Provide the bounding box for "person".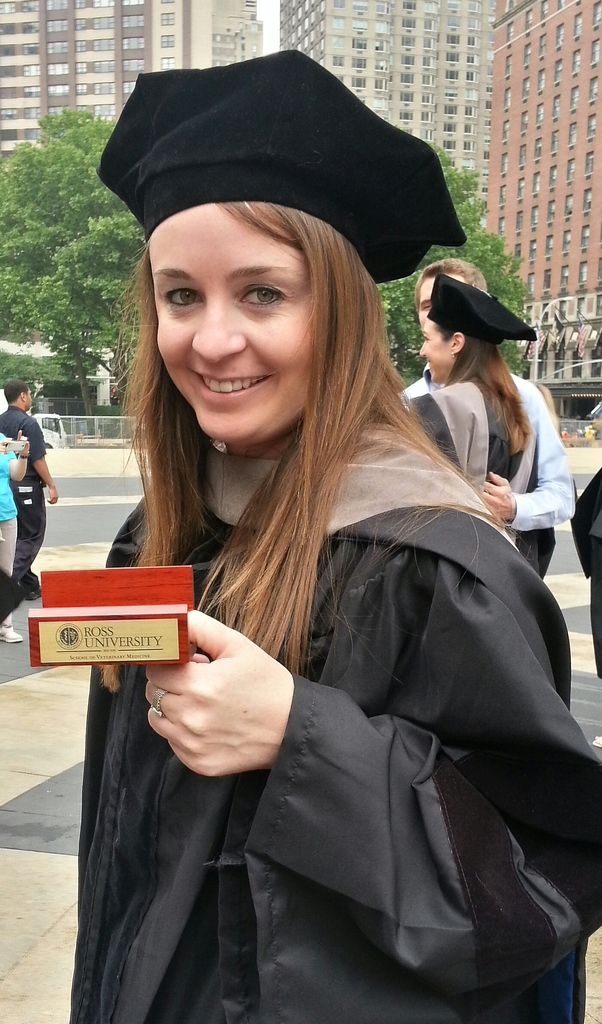
63/128/550/1023.
